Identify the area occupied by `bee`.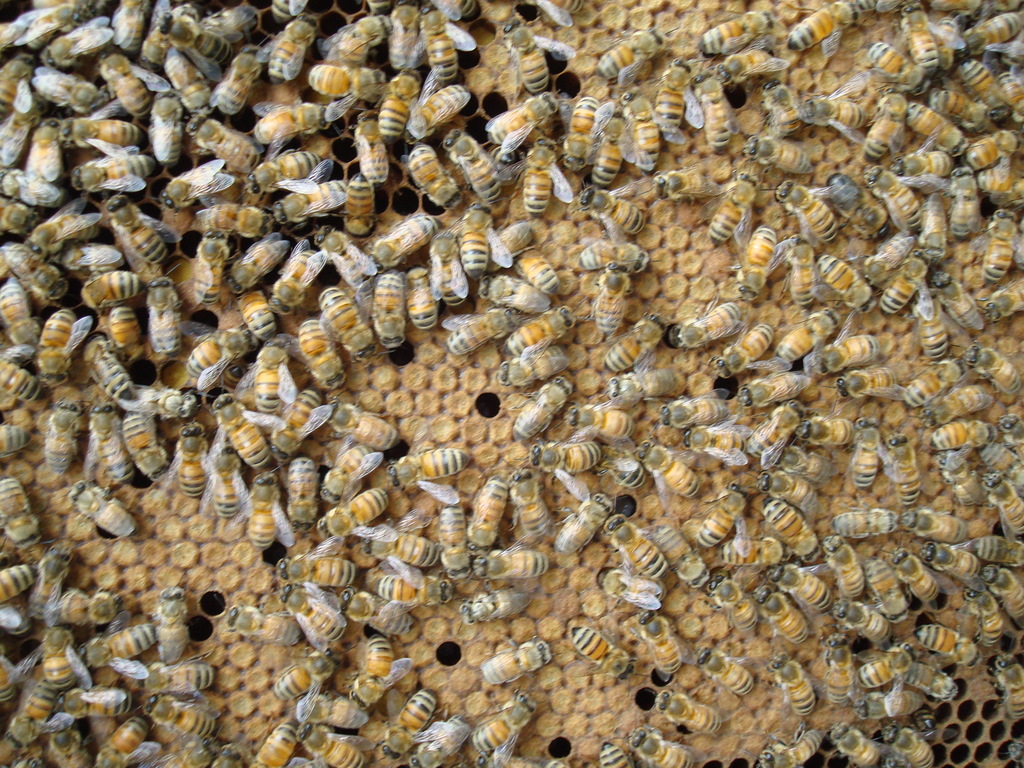
Area: 986,474,1023,536.
